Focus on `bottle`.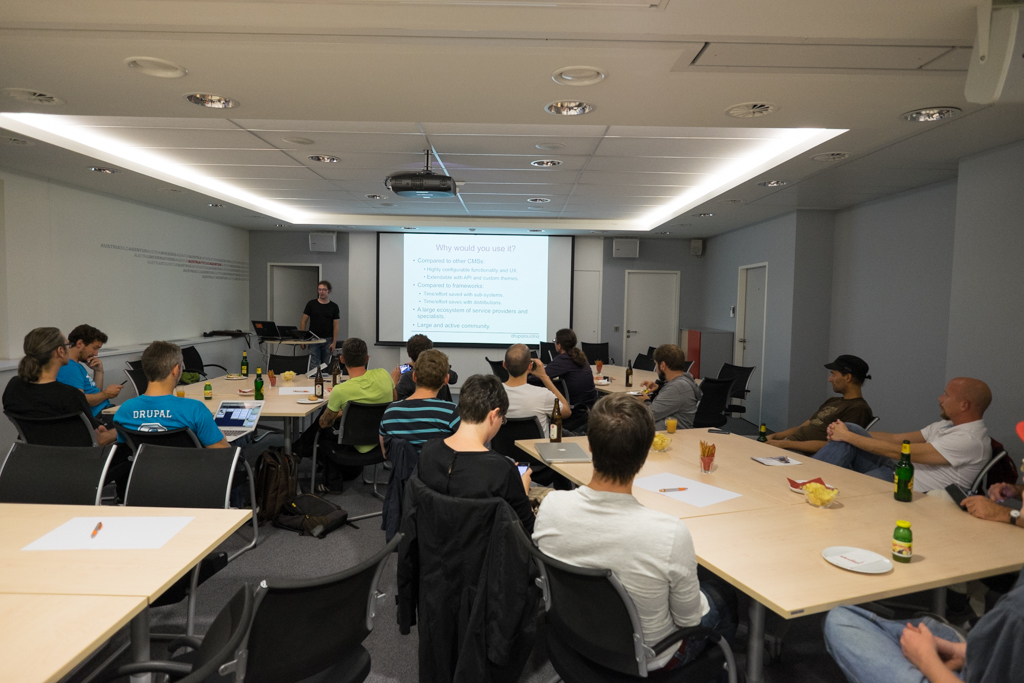
Focused at detection(550, 396, 562, 442).
